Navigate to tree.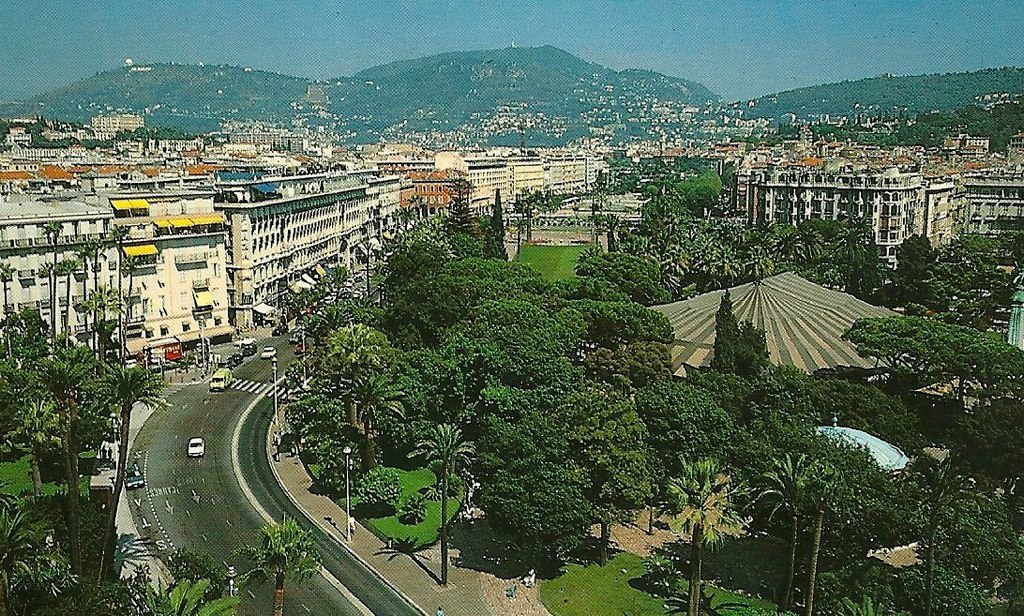
Navigation target: Rect(891, 274, 942, 294).
